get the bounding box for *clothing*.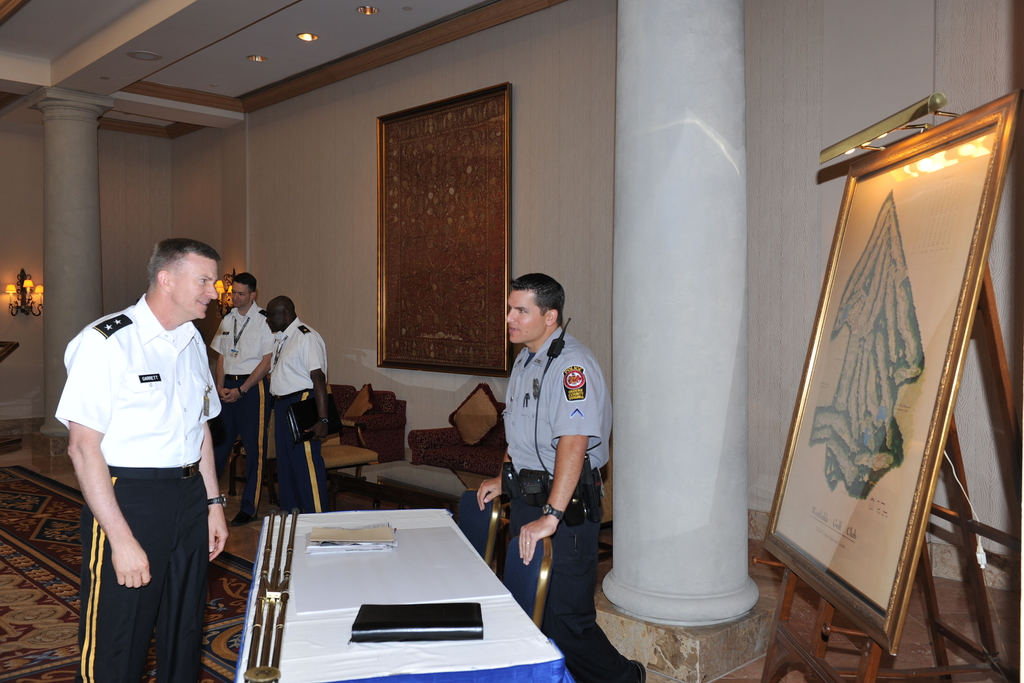
[52, 292, 217, 682].
